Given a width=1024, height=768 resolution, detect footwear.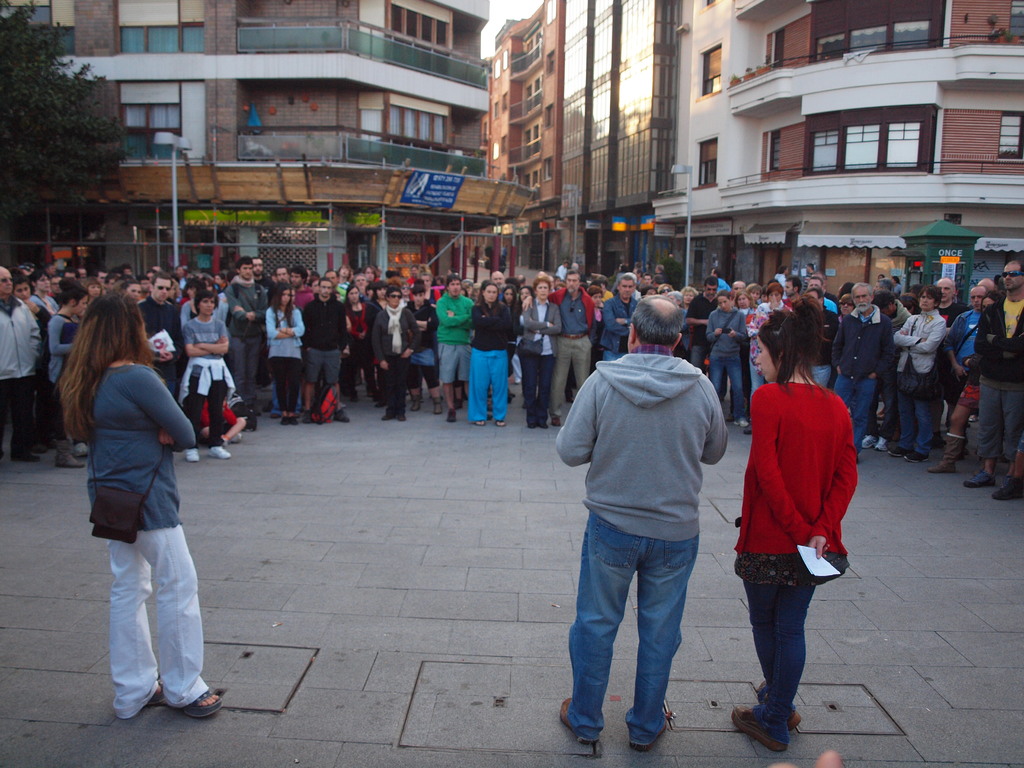
<region>77, 440, 90, 452</region>.
